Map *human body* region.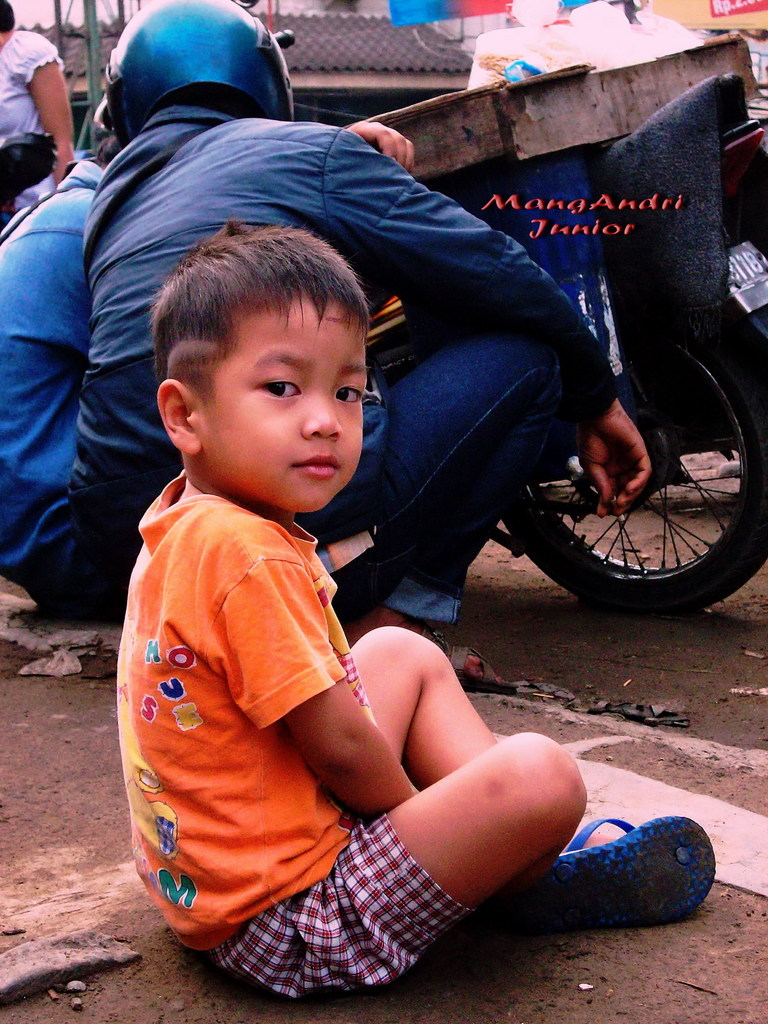
Mapped to 0, 145, 91, 622.
